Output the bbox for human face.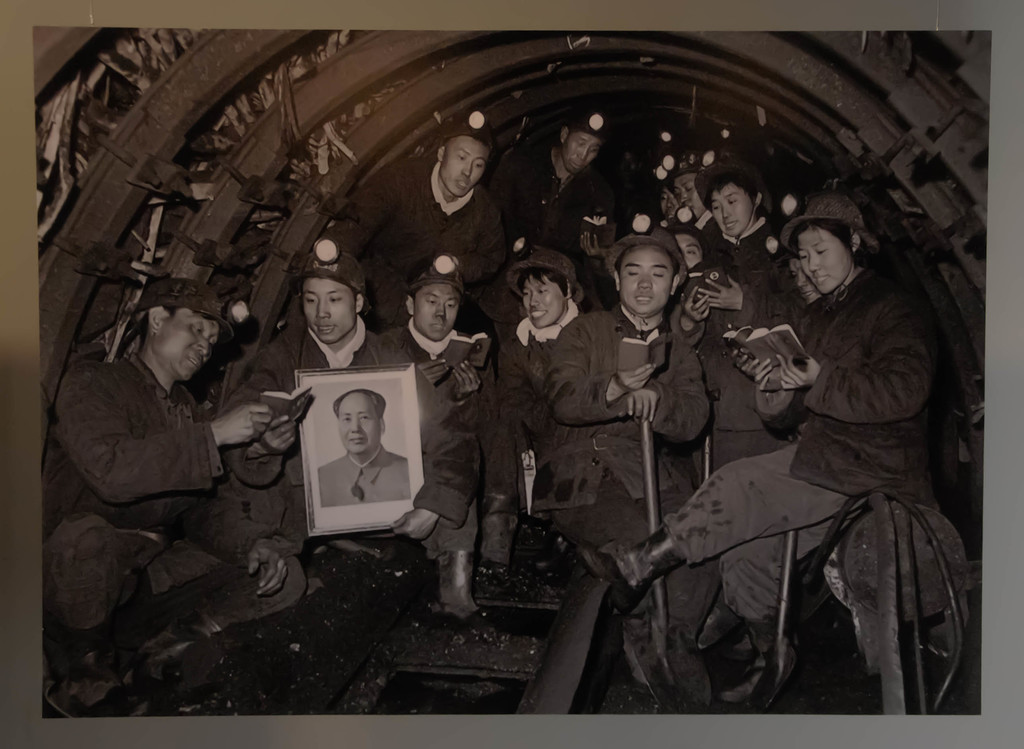
bbox(156, 309, 218, 380).
